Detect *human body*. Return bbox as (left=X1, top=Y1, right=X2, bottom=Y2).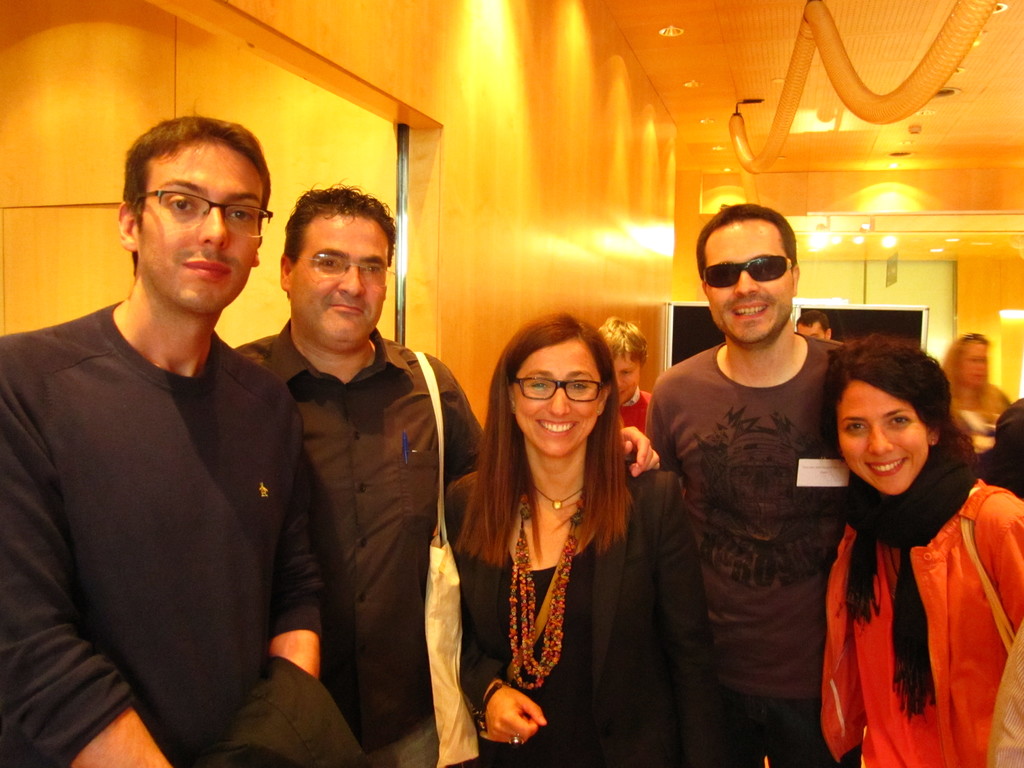
(left=648, top=331, right=862, bottom=765).
